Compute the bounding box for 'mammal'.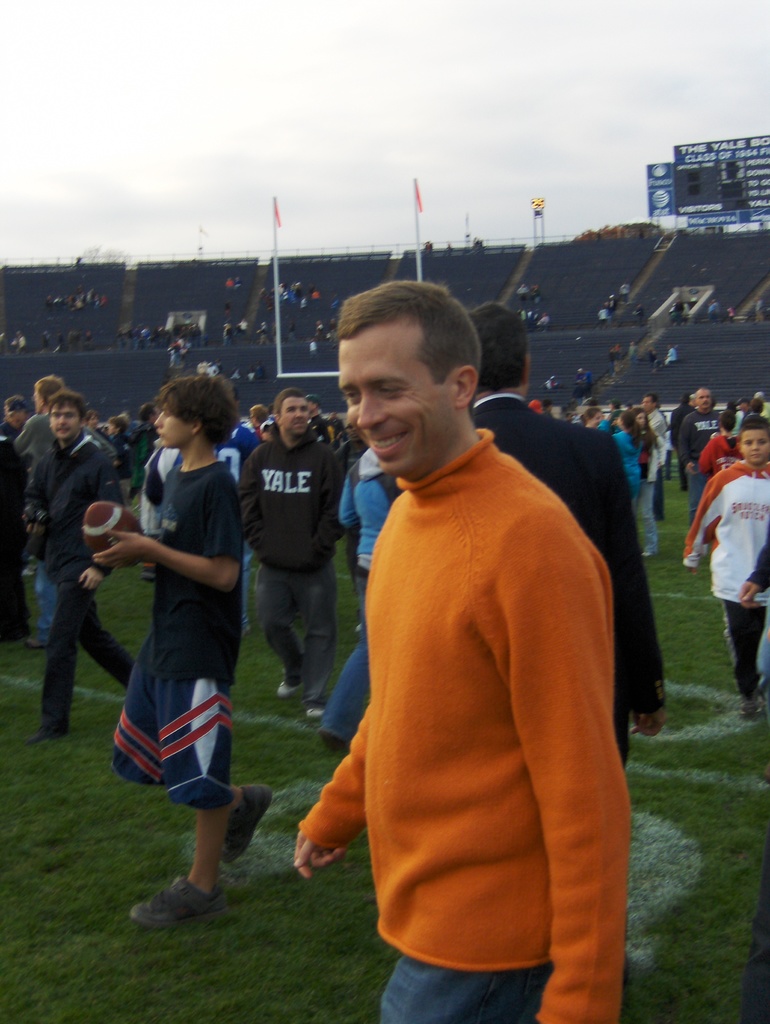
{"left": 738, "top": 525, "right": 769, "bottom": 698}.
